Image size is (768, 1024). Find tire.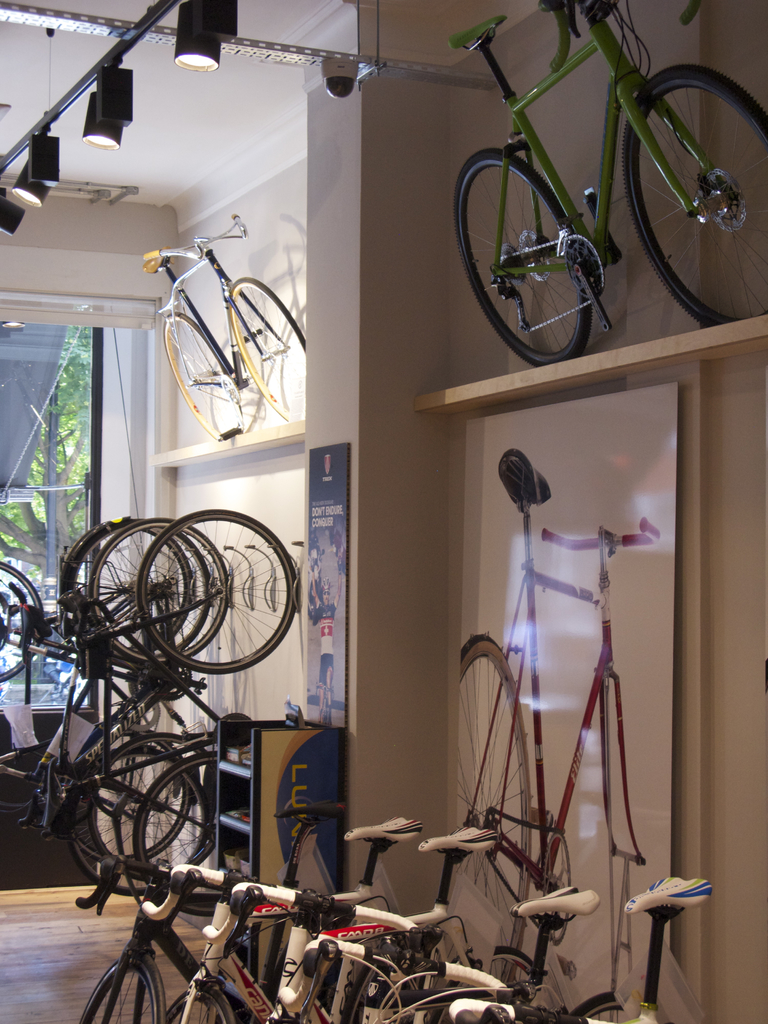
rect(344, 939, 427, 1023).
